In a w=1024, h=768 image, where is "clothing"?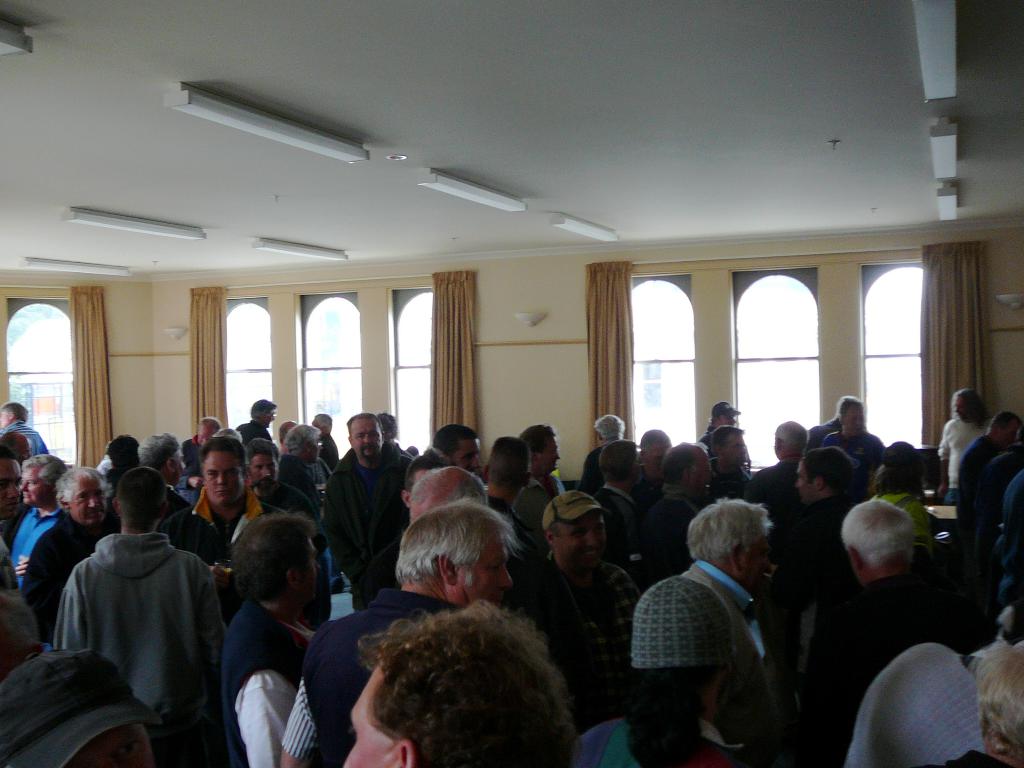
<region>950, 435, 986, 548</region>.
